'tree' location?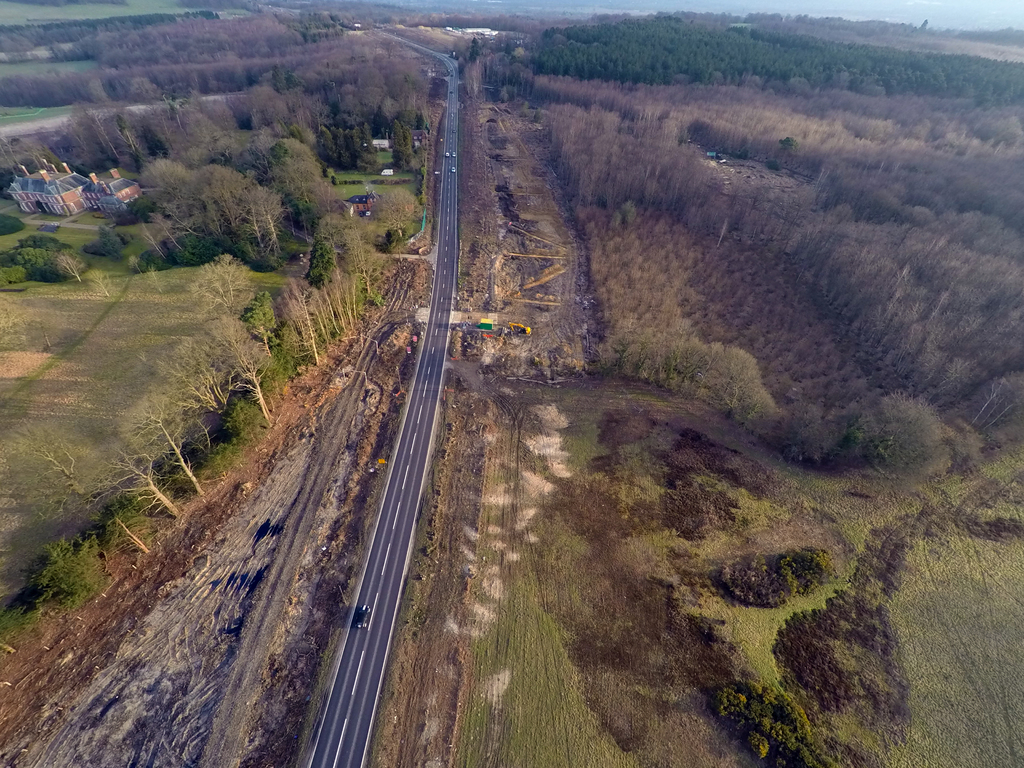
locate(131, 397, 204, 503)
